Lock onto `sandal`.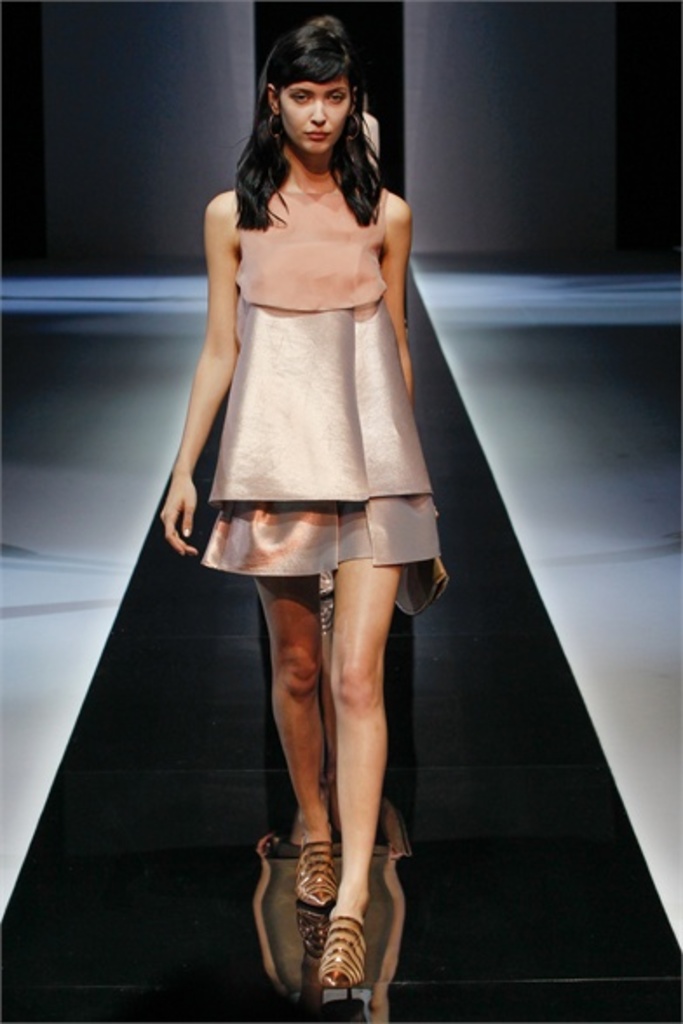
Locked: {"left": 293, "top": 836, "right": 336, "bottom": 906}.
